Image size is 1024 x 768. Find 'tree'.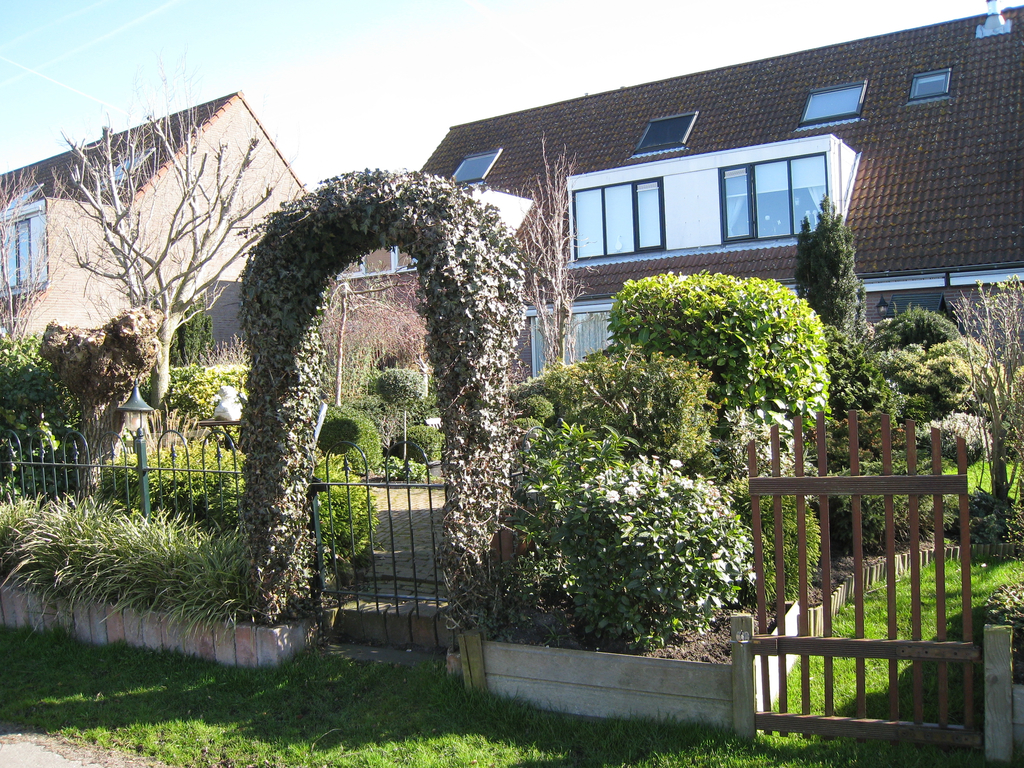
Rect(0, 113, 54, 359).
